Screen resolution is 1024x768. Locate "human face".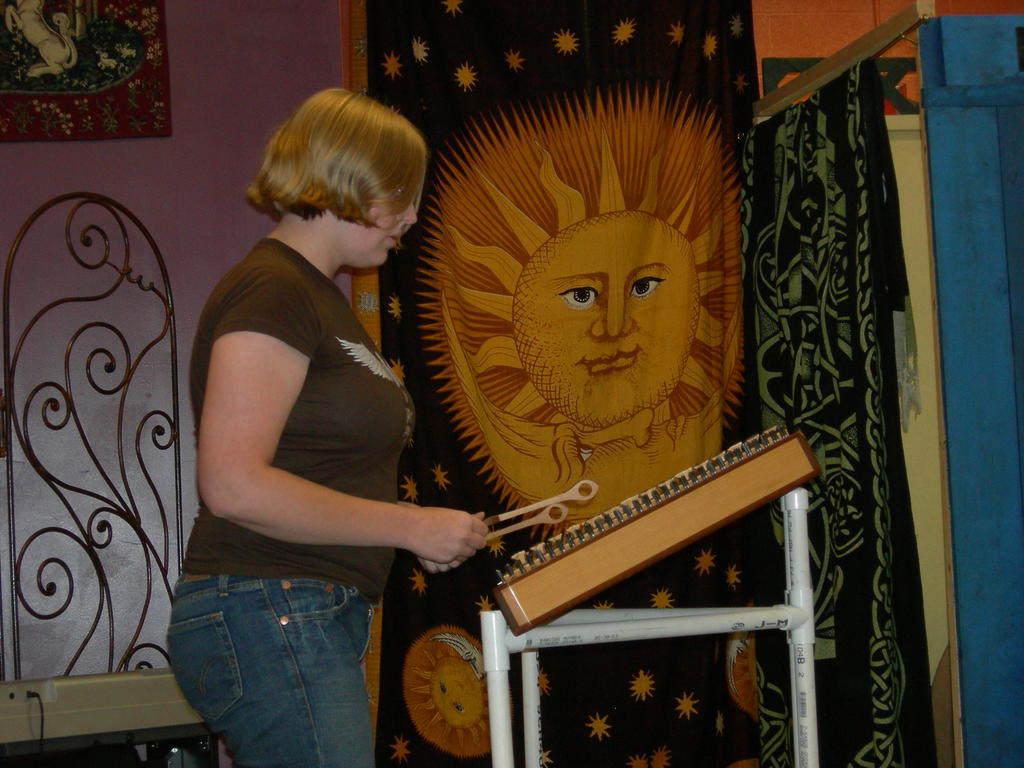
left=346, top=182, right=417, bottom=264.
